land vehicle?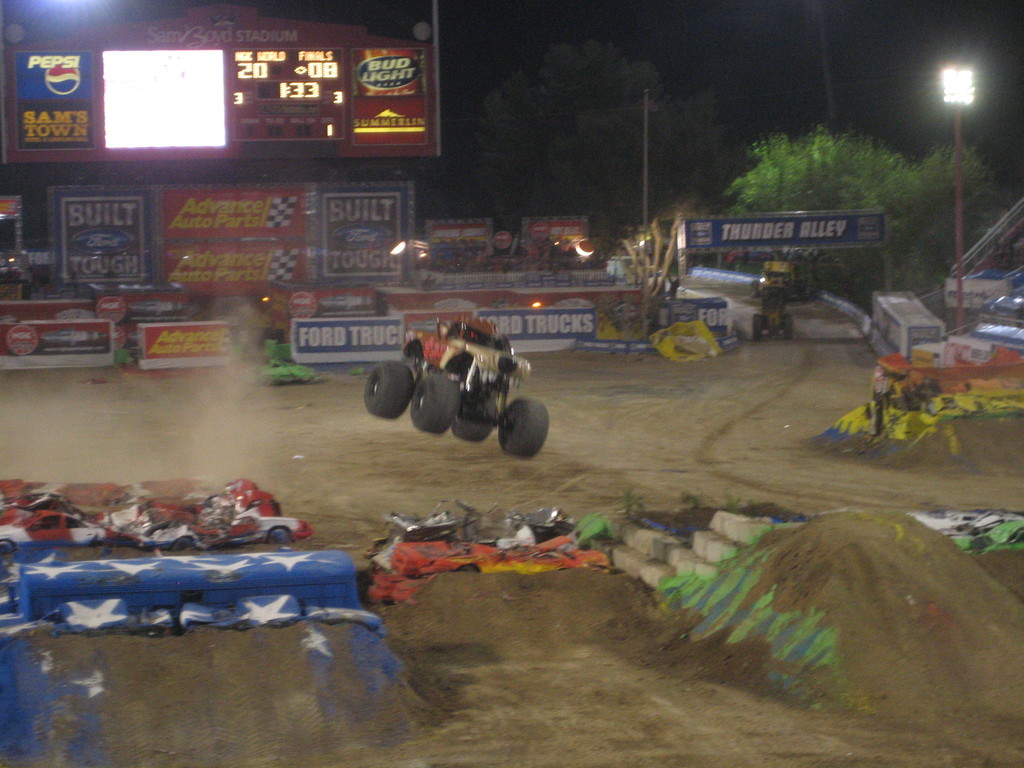
bbox=(752, 291, 793, 339)
